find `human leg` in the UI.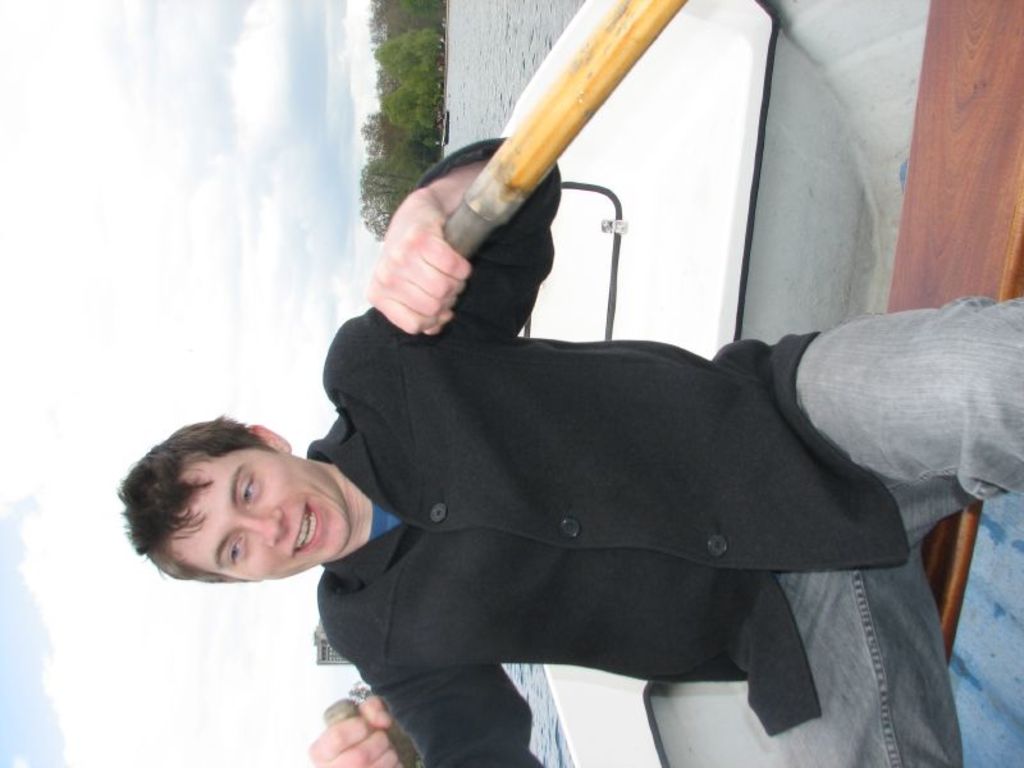
UI element at <bbox>756, 548, 945, 767</bbox>.
